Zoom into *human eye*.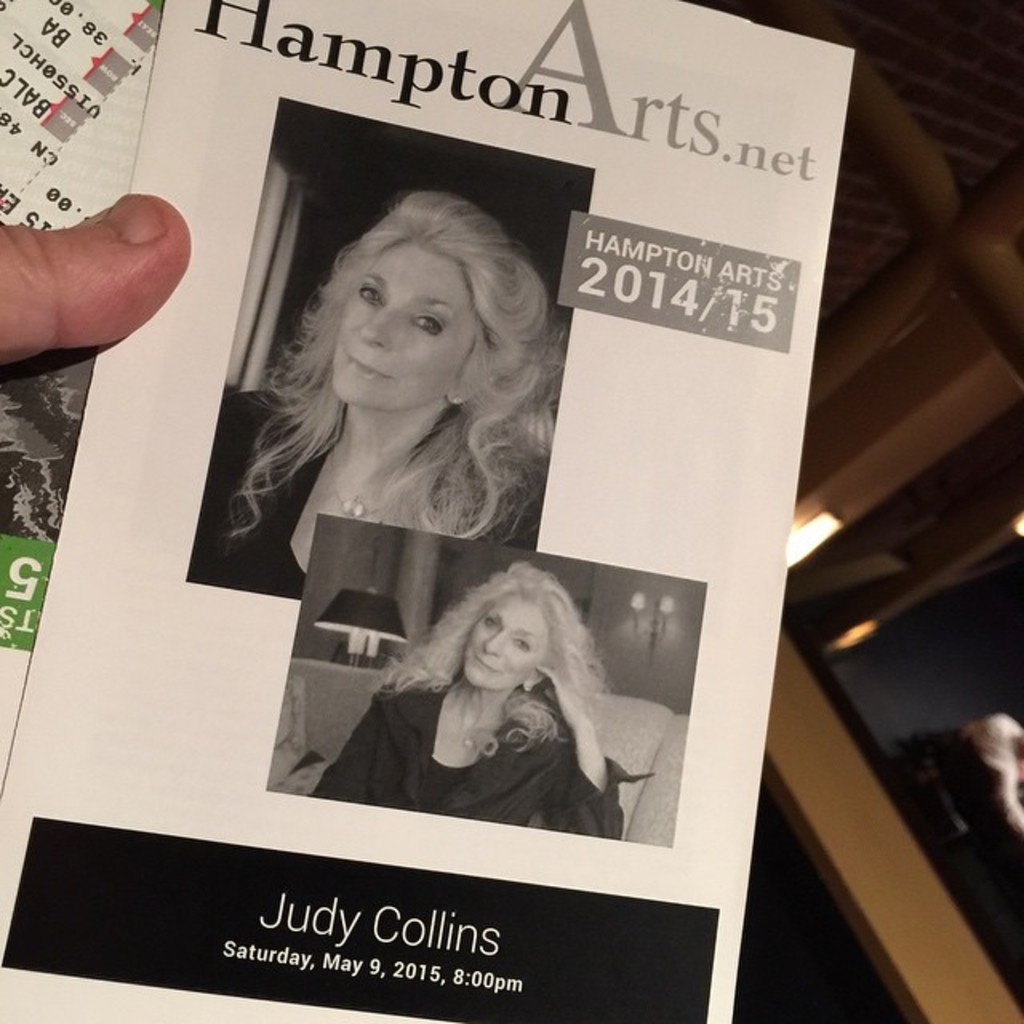
Zoom target: [514, 632, 536, 656].
